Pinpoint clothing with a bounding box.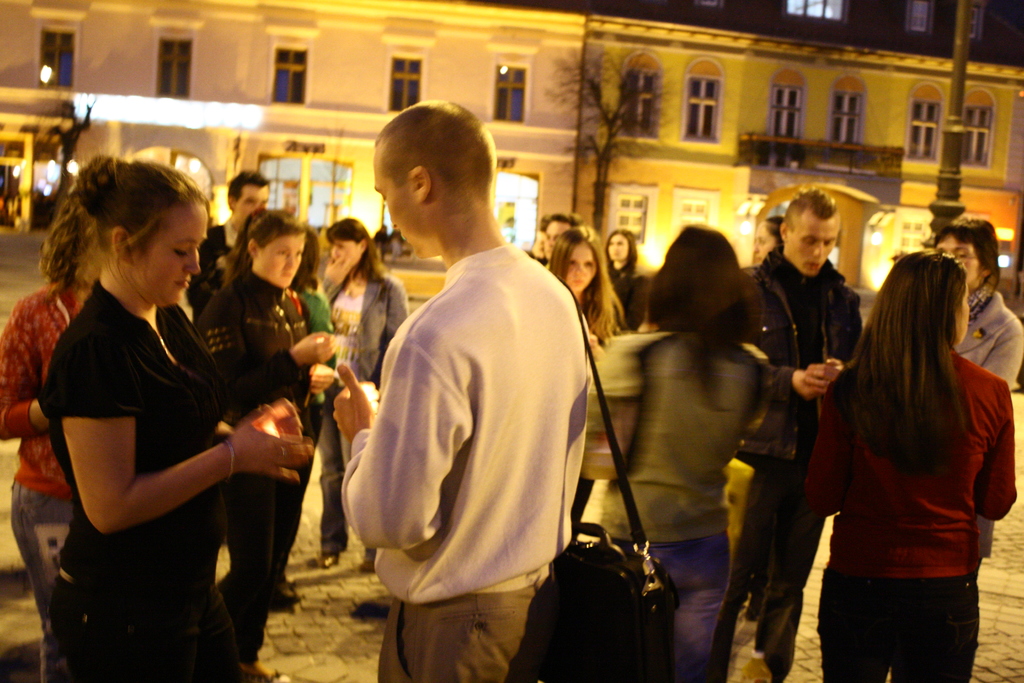
bbox=(573, 329, 774, 682).
